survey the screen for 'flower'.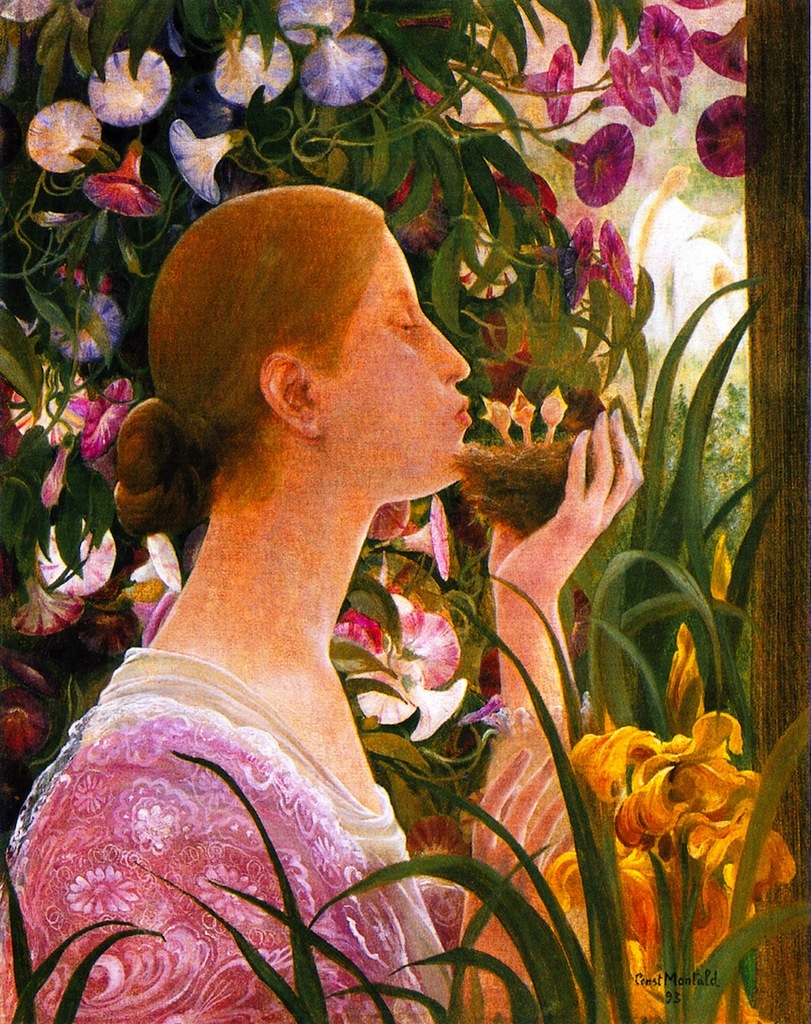
Survey found: box(50, 380, 134, 448).
